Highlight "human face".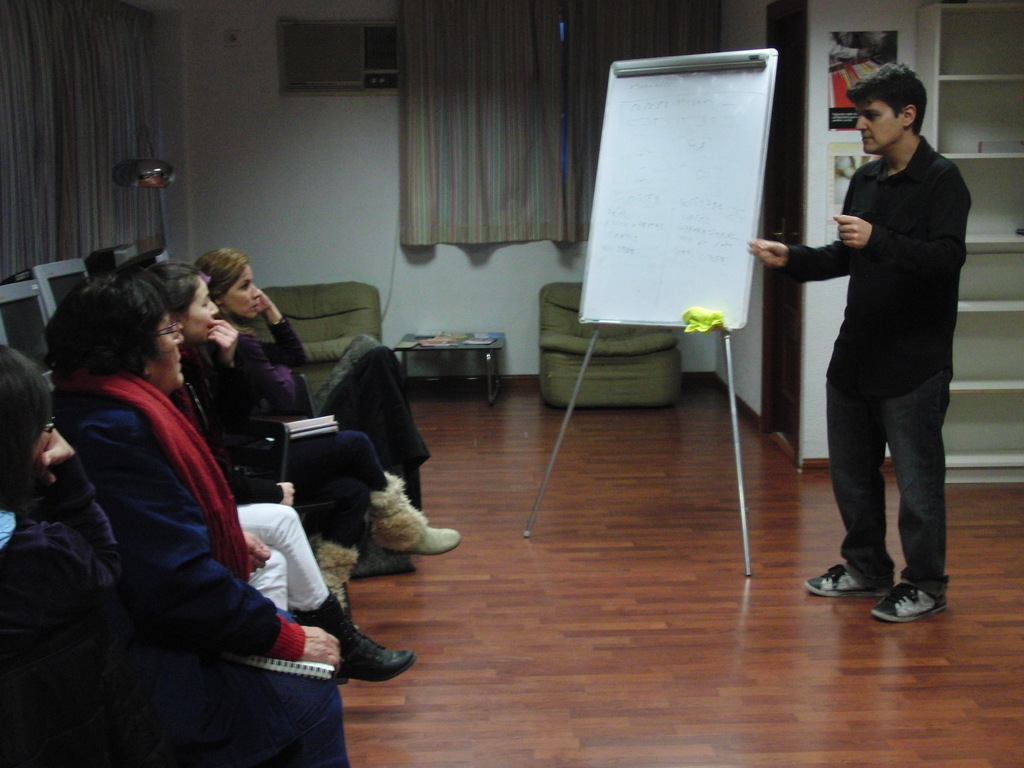
Highlighted region: left=144, top=316, right=182, bottom=387.
